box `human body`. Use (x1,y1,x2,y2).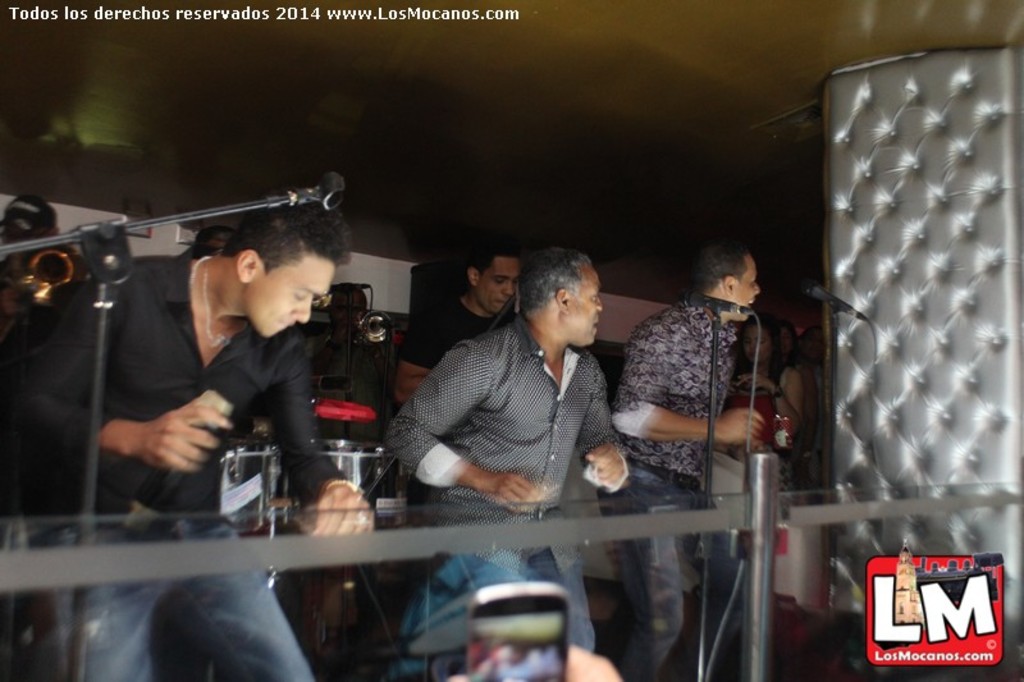
(605,242,762,673).
